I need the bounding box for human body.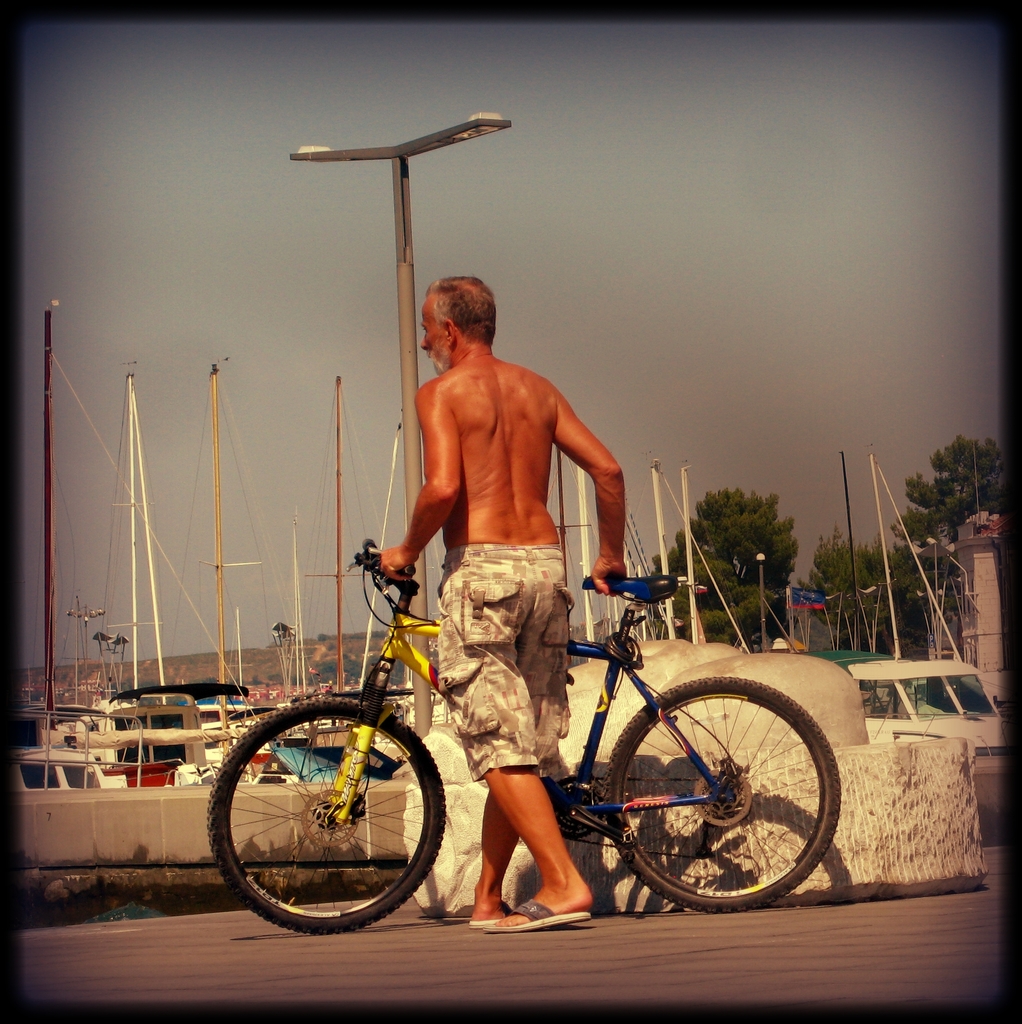
Here it is: 302 246 630 690.
